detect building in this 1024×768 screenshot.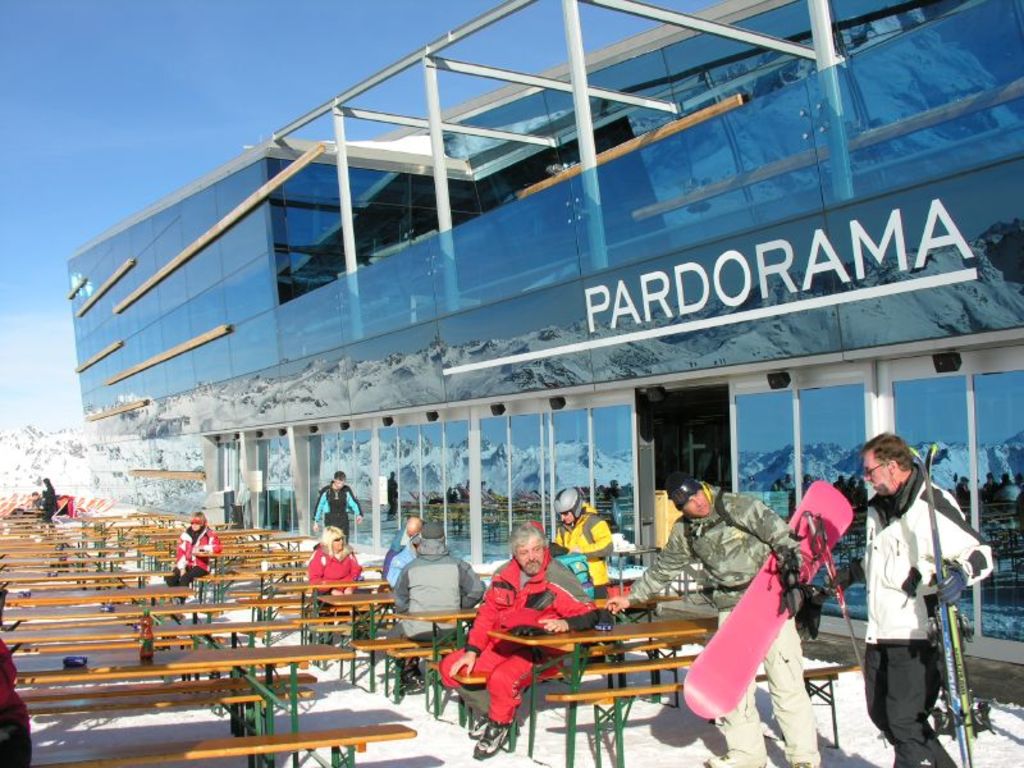
Detection: (65, 0, 1023, 667).
